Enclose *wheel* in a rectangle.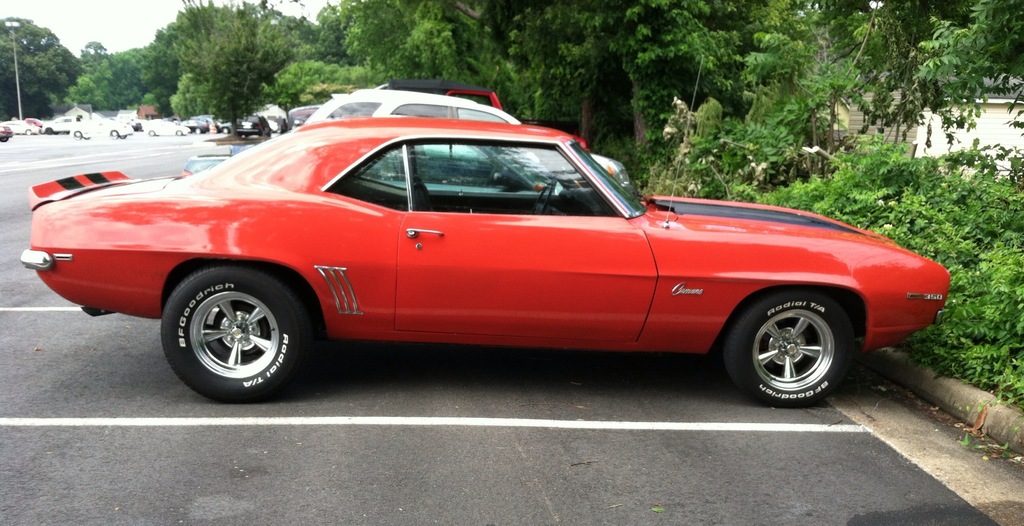
{"left": 221, "top": 126, "right": 234, "bottom": 134}.
